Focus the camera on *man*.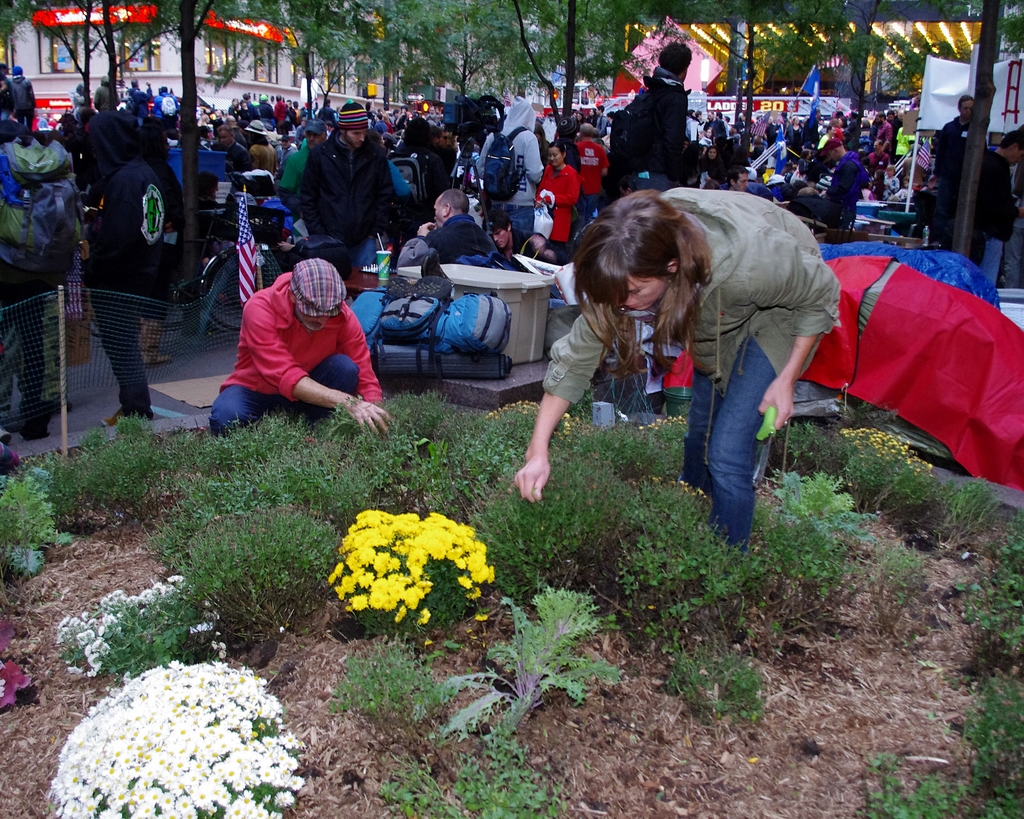
Focus region: region(396, 186, 498, 264).
